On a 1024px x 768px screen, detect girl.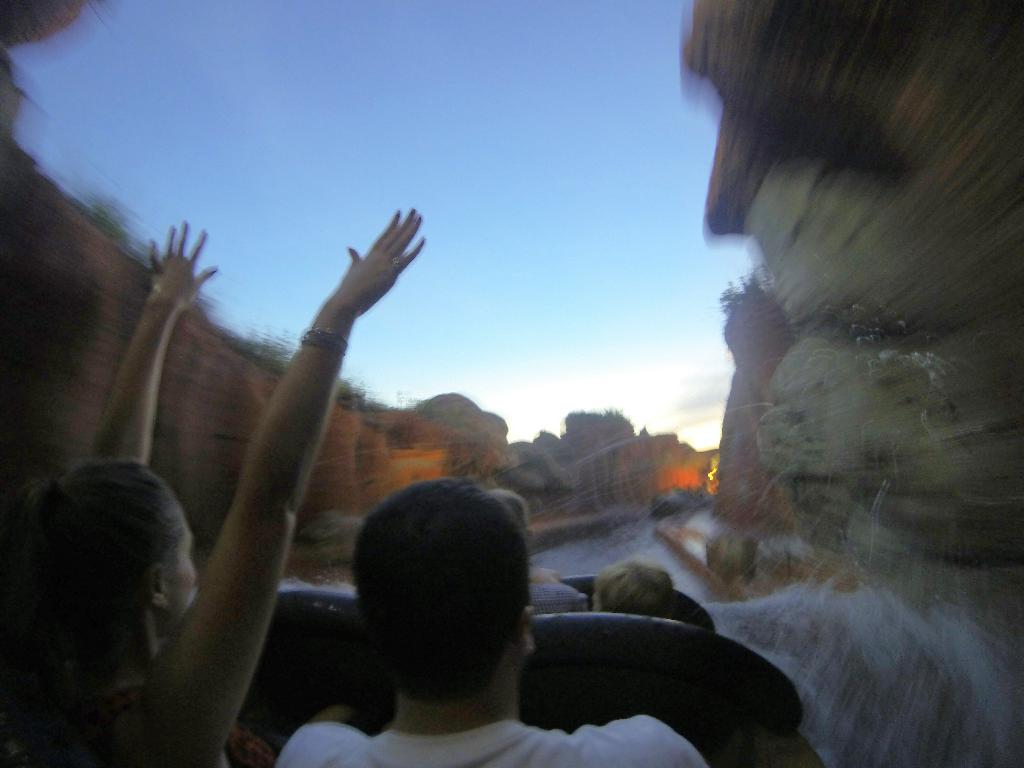
Rect(0, 209, 428, 767).
